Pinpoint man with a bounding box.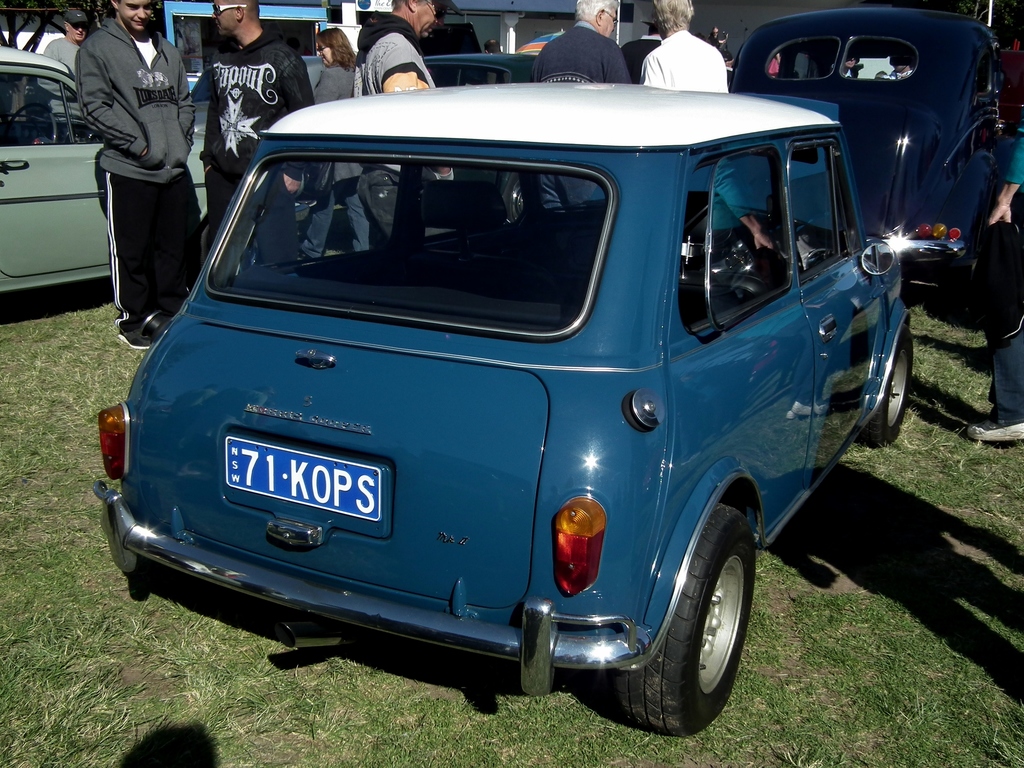
locate(624, 11, 665, 77).
